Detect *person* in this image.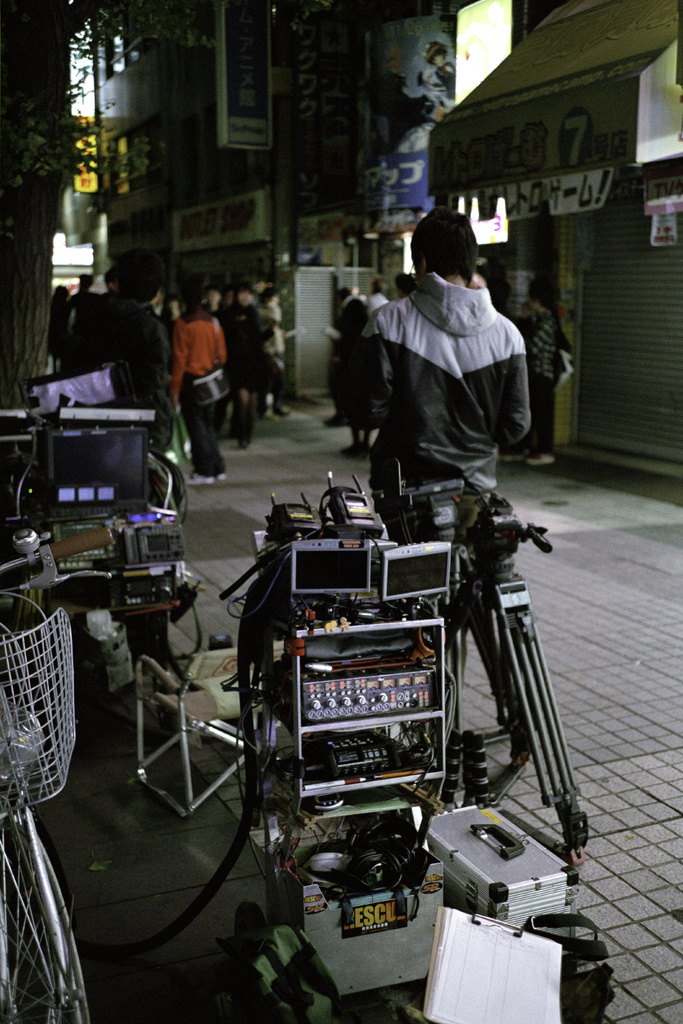
Detection: locate(65, 267, 92, 374).
